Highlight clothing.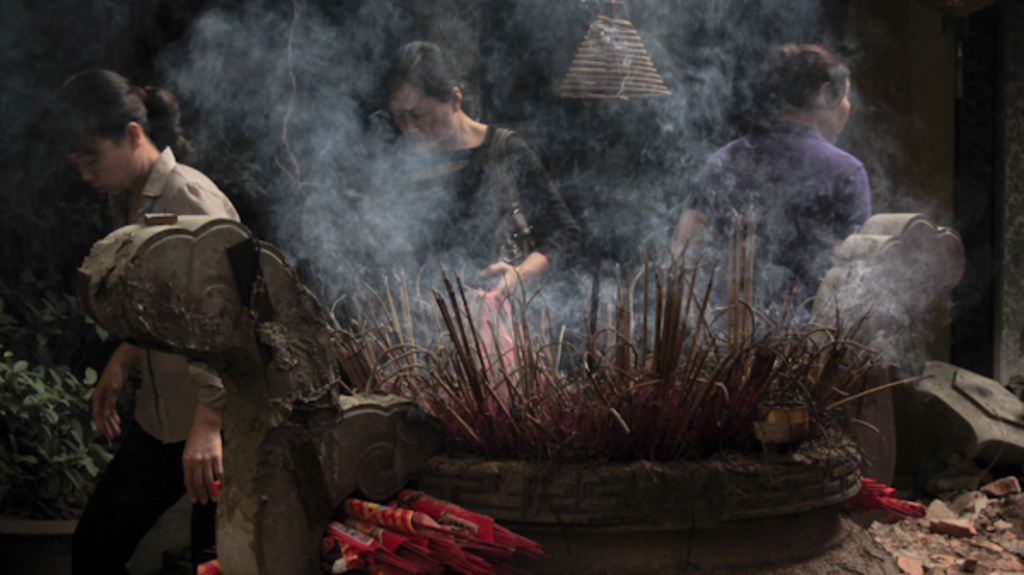
Highlighted region: 75:126:297:476.
